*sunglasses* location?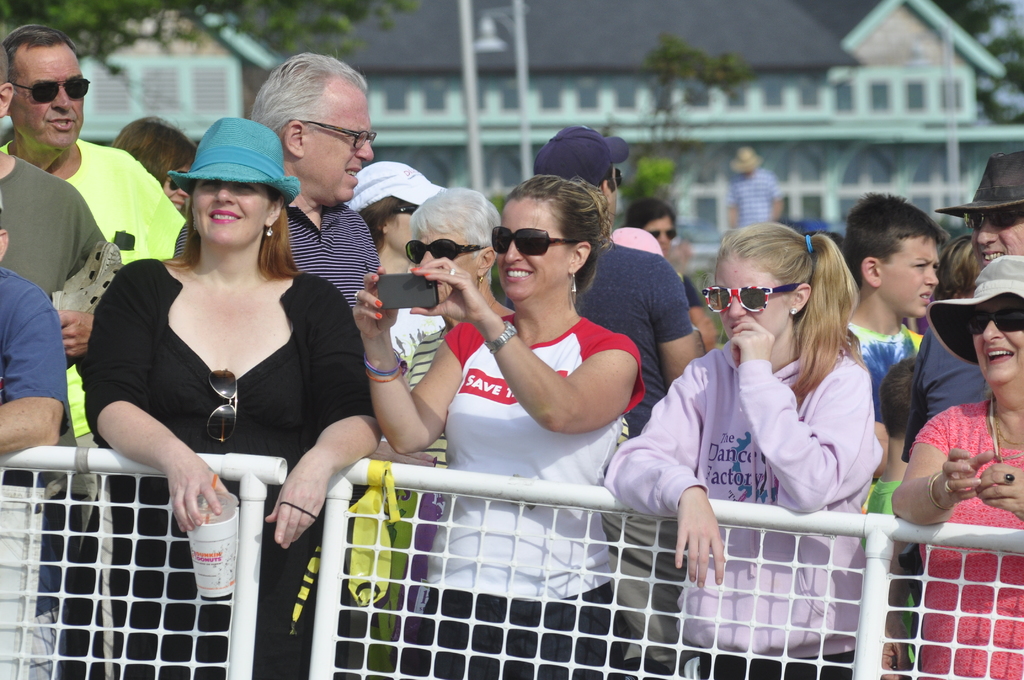
pyautogui.locateOnScreen(703, 285, 808, 314)
